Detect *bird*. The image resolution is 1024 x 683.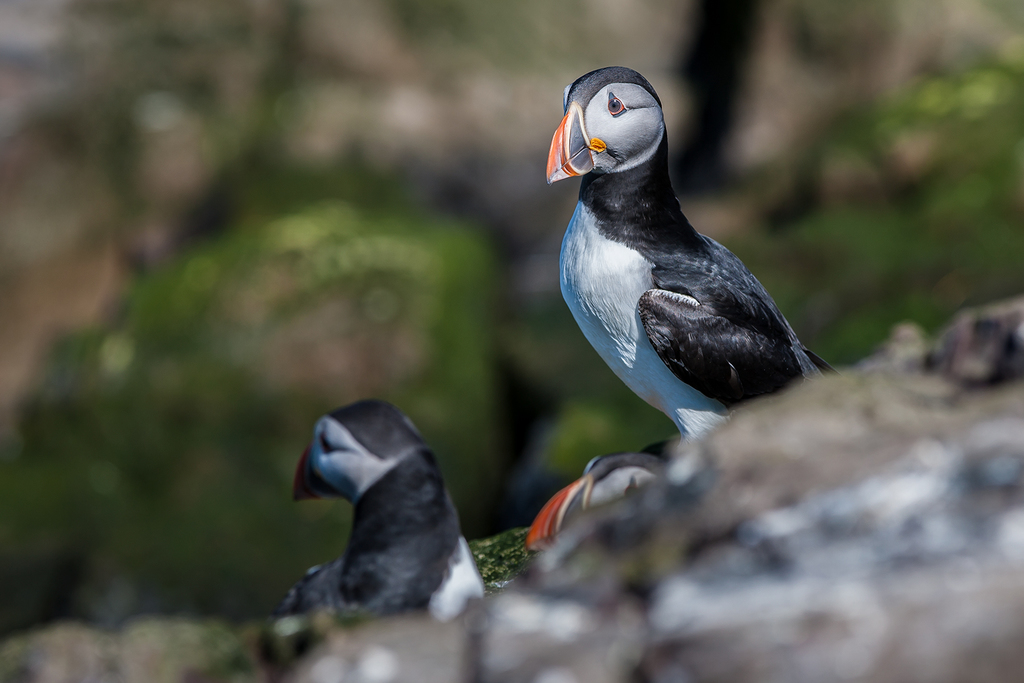
543:67:845:451.
